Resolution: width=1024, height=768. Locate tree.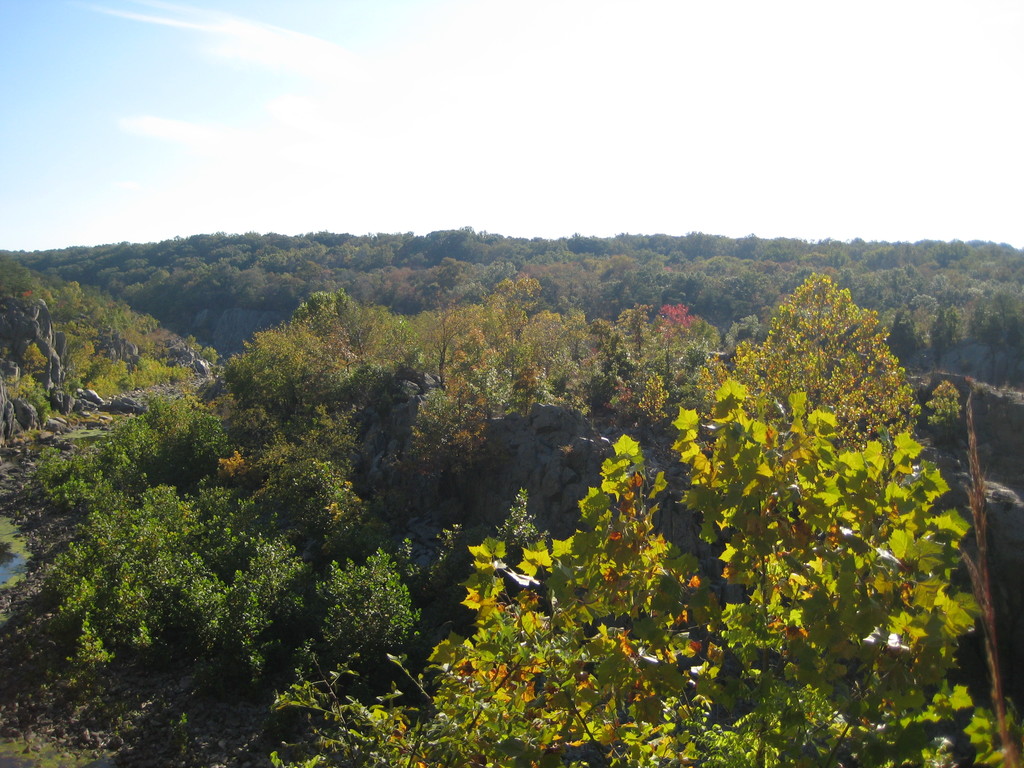
left=378, top=377, right=1019, bottom=767.
